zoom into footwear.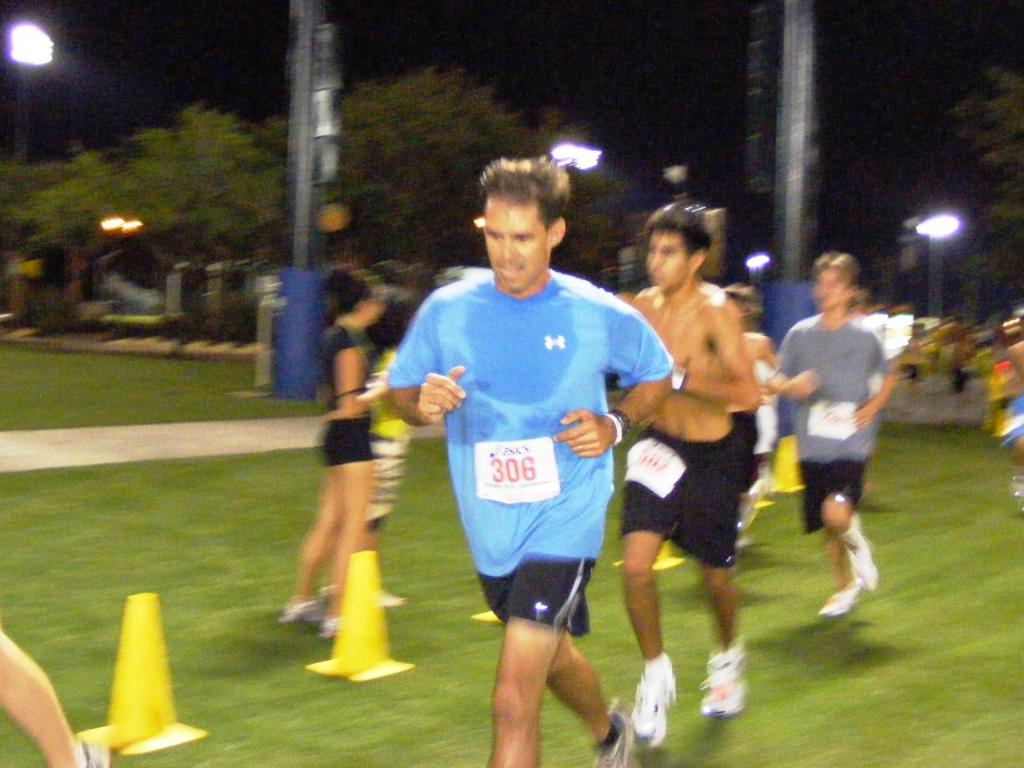
Zoom target: <box>595,710,625,767</box>.
